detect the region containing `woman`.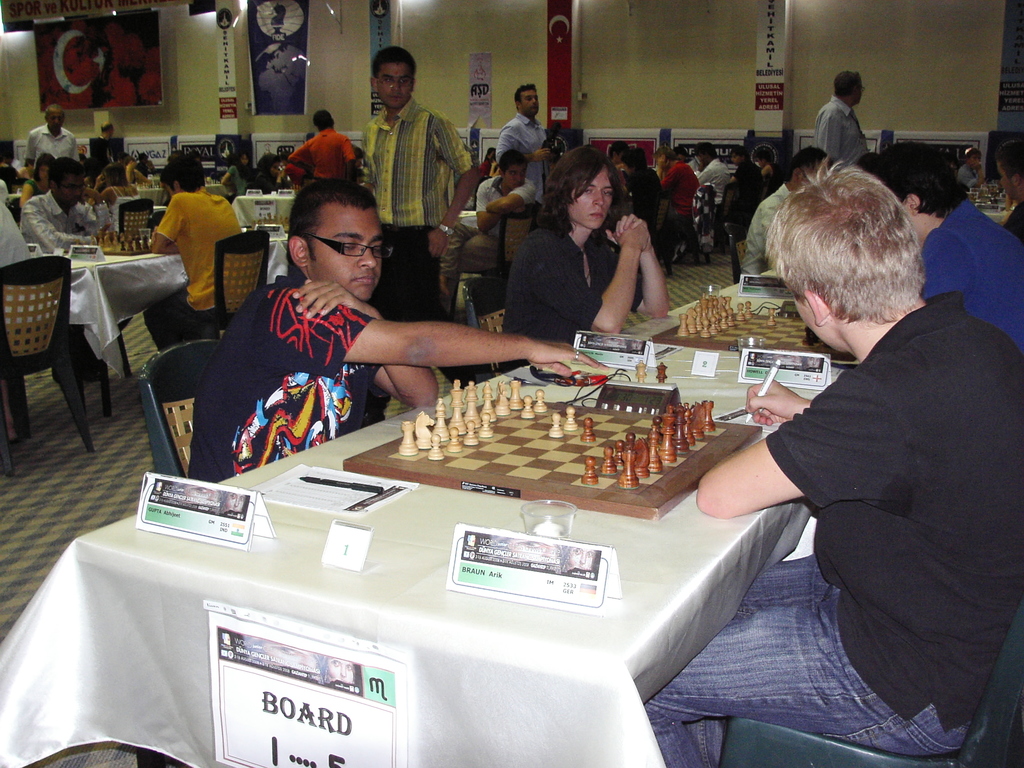
(14,150,55,214).
